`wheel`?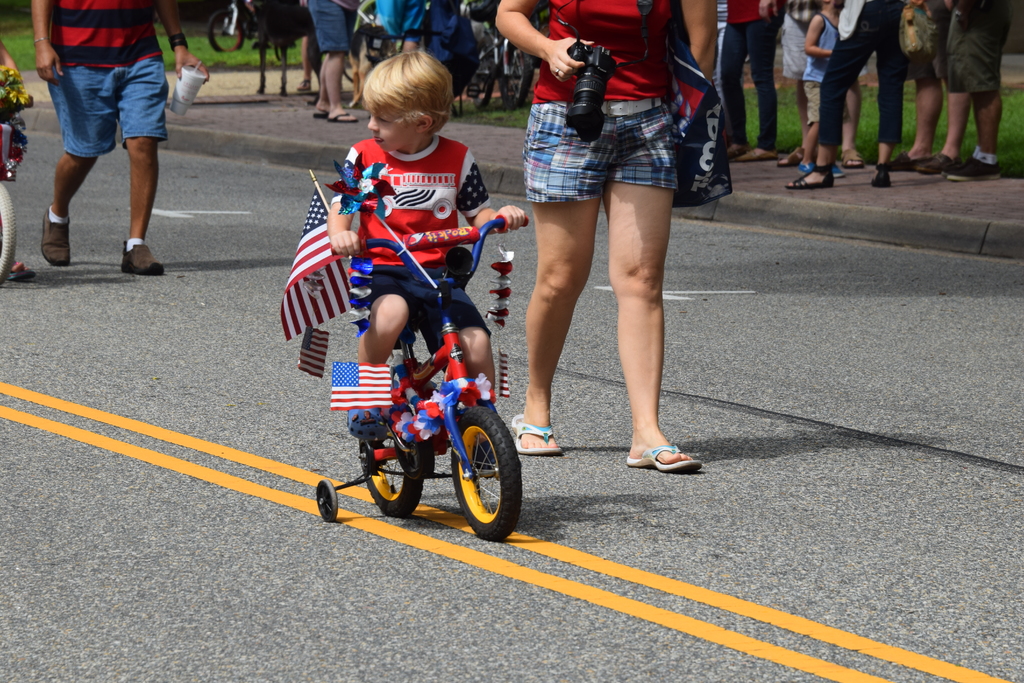
Rect(472, 69, 493, 109)
